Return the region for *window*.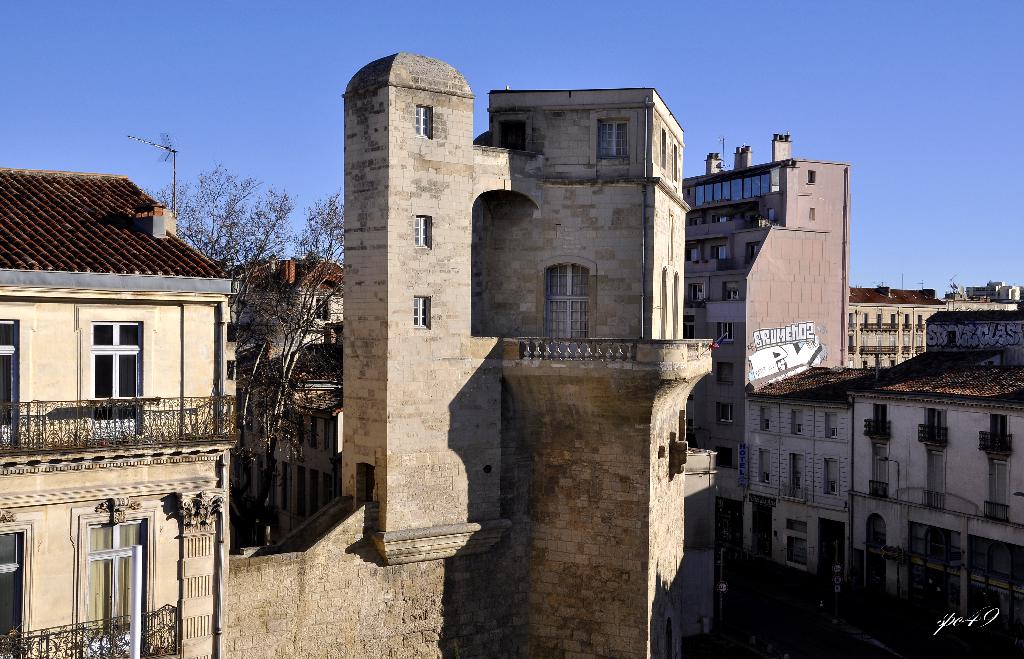
x1=689, y1=216, x2=705, y2=225.
